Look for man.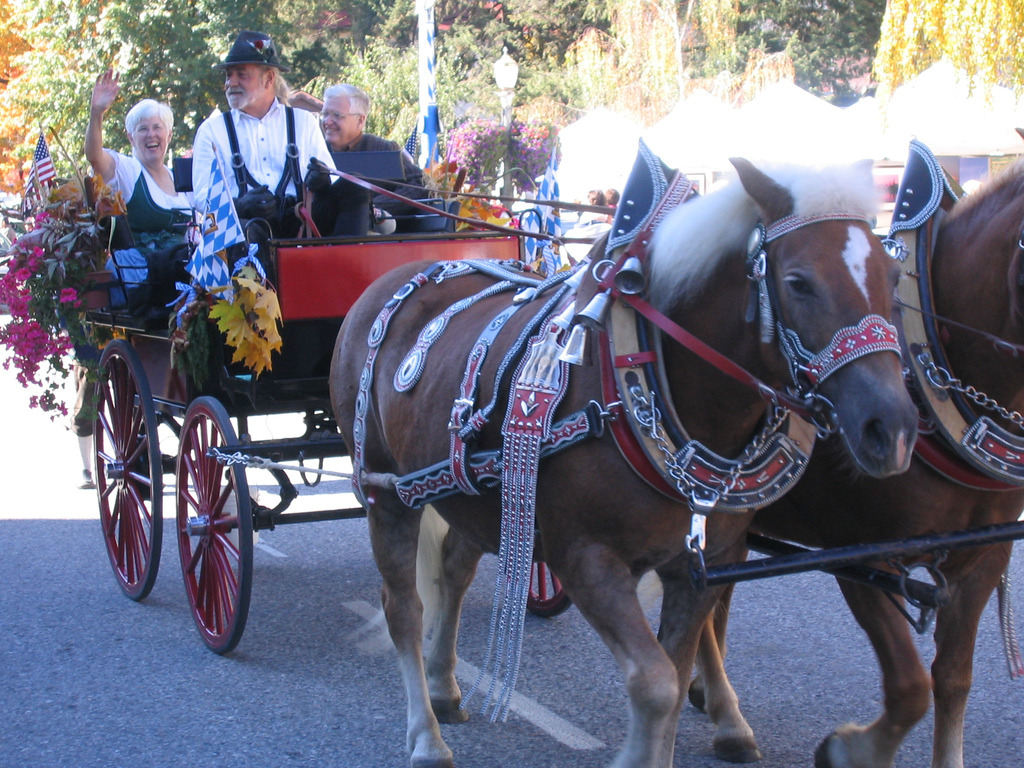
Found: <box>188,20,363,264</box>.
